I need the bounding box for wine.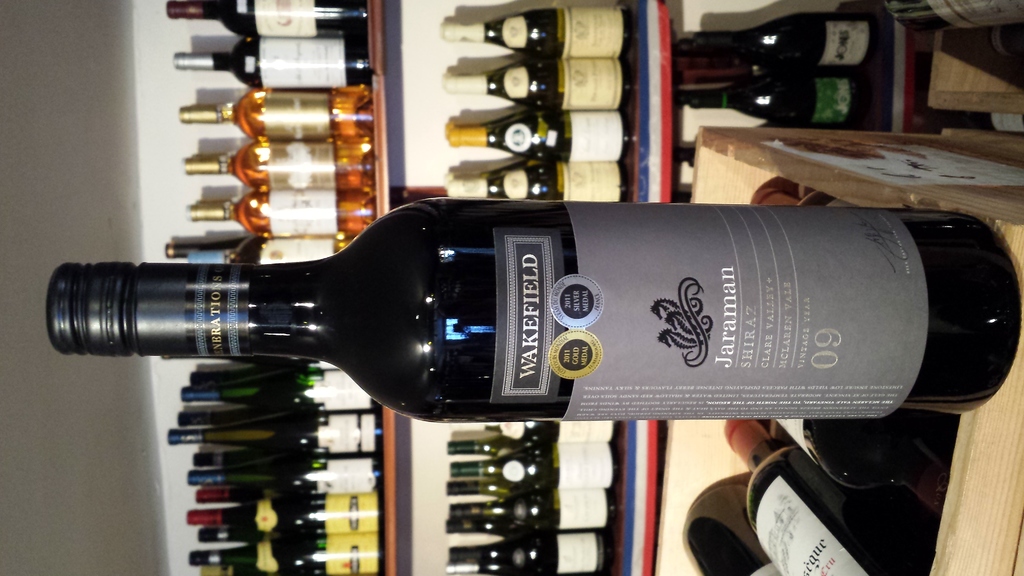
Here it is: {"left": 753, "top": 173, "right": 864, "bottom": 212}.
